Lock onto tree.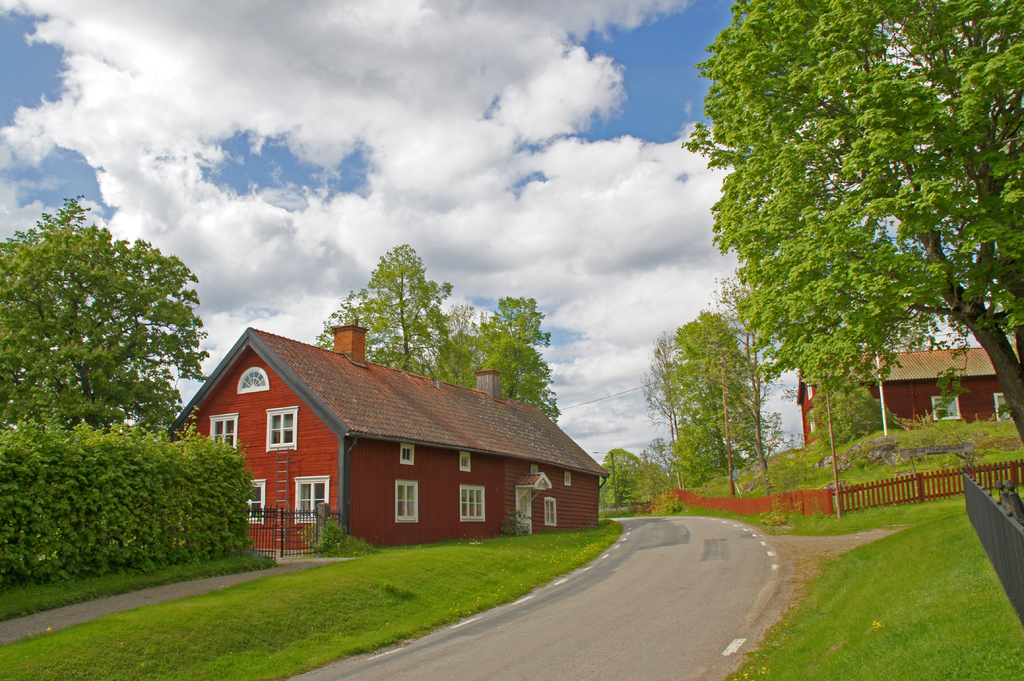
Locked: select_region(672, 9, 1013, 490).
